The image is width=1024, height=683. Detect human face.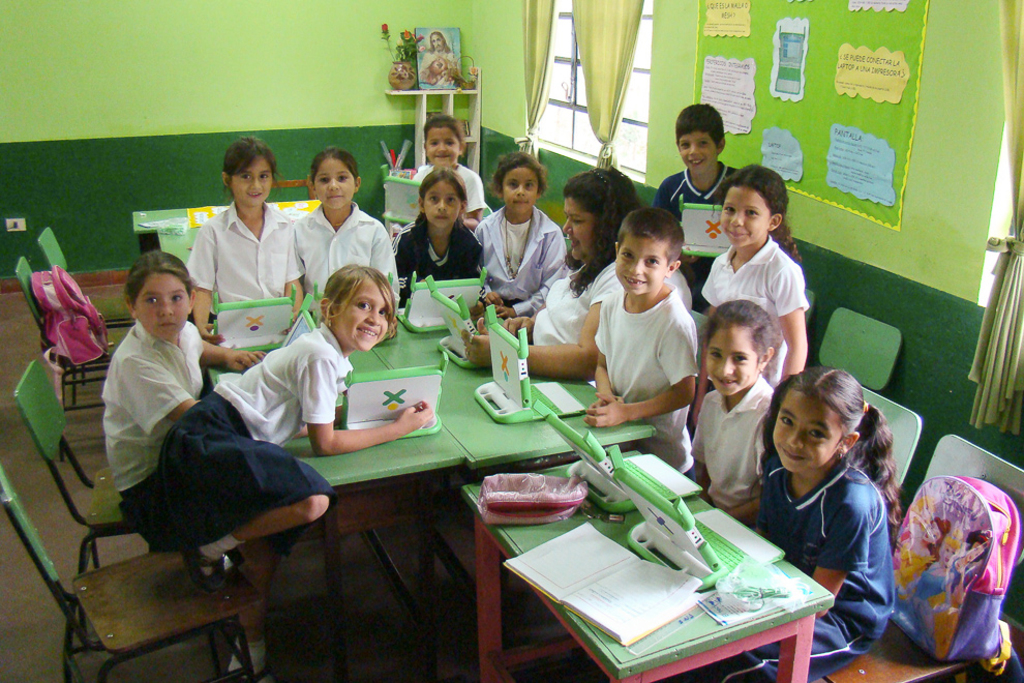
Detection: [137,277,189,338].
